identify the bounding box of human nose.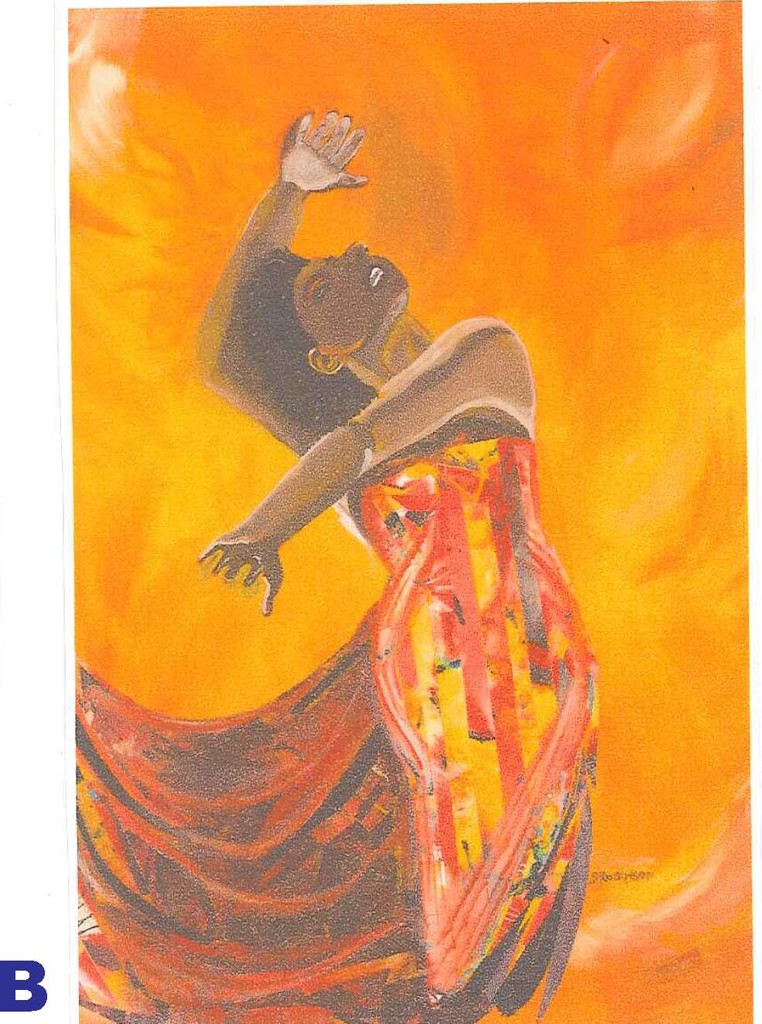
box=[336, 243, 366, 268].
